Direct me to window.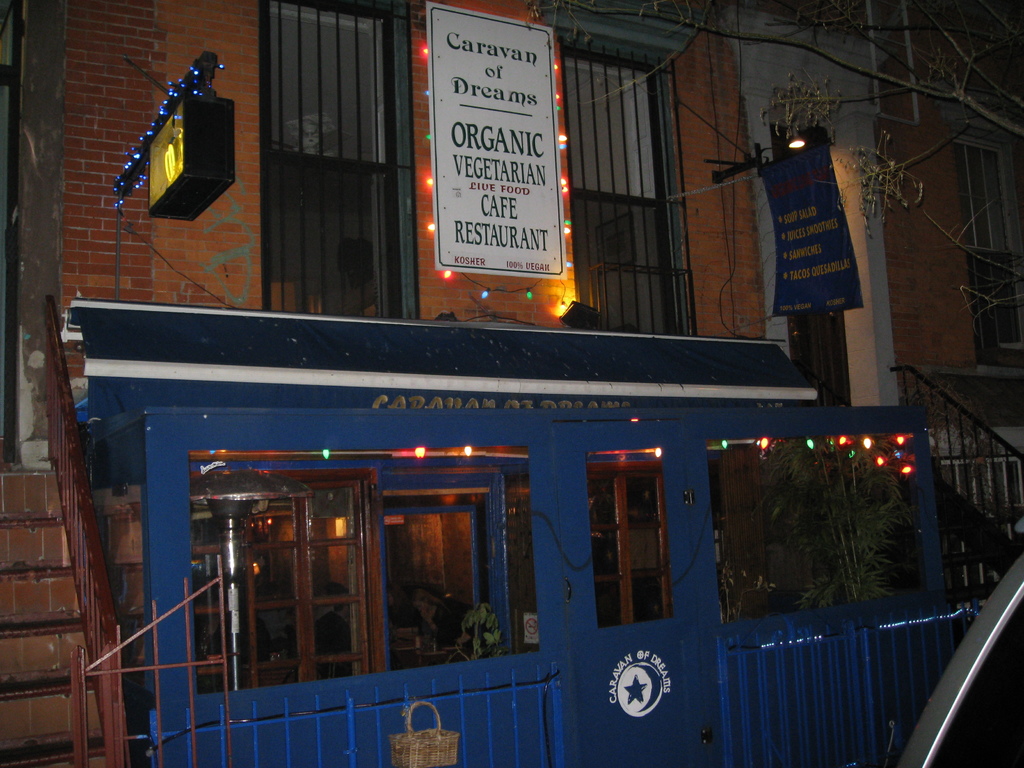
Direction: detection(585, 461, 676, 631).
